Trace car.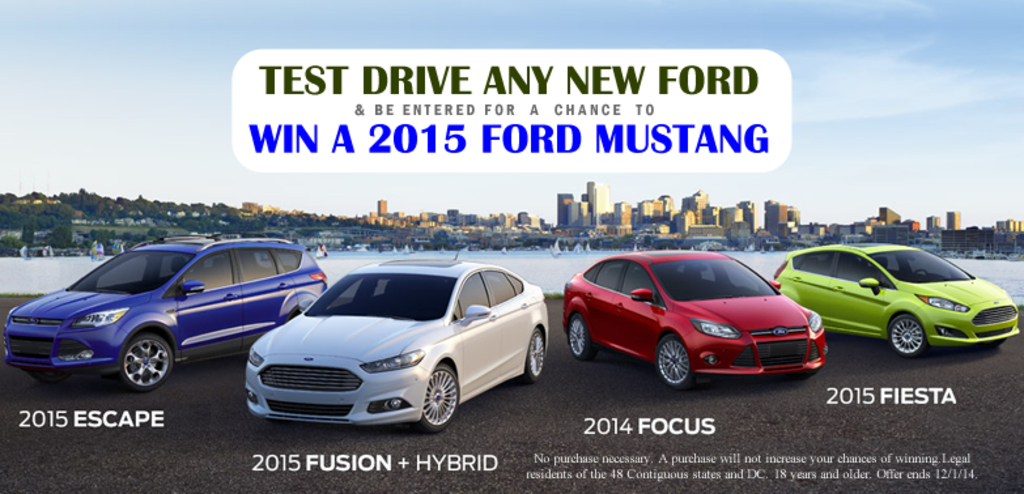
Traced to 561/246/828/395.
